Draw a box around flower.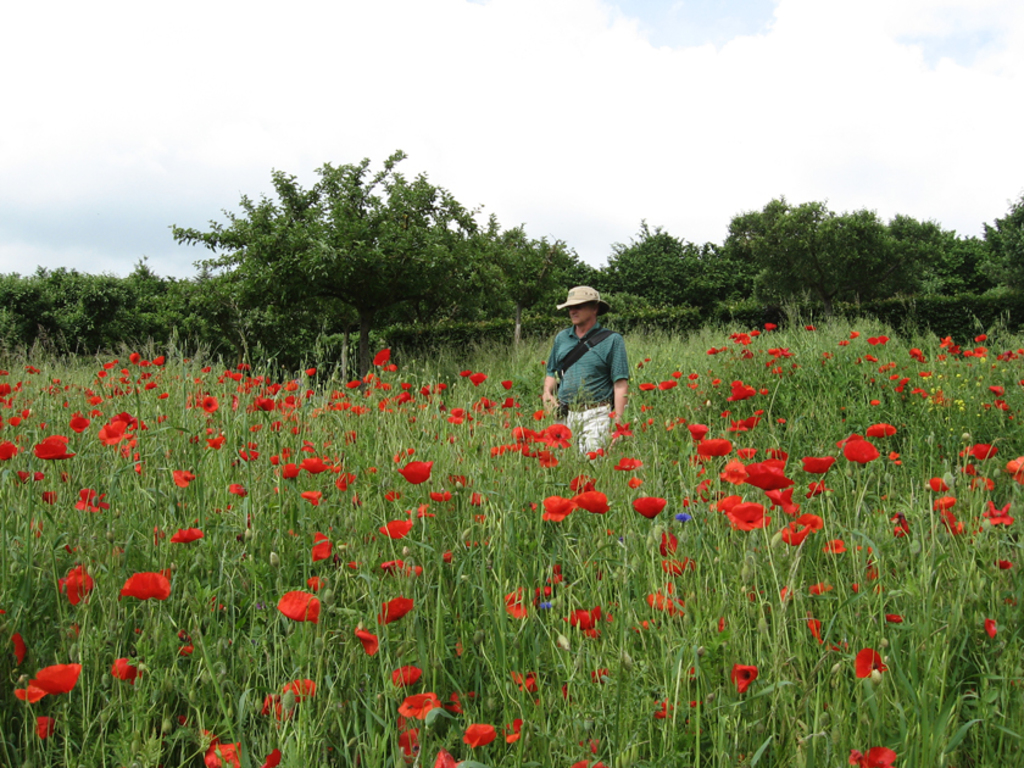
detection(953, 524, 963, 539).
